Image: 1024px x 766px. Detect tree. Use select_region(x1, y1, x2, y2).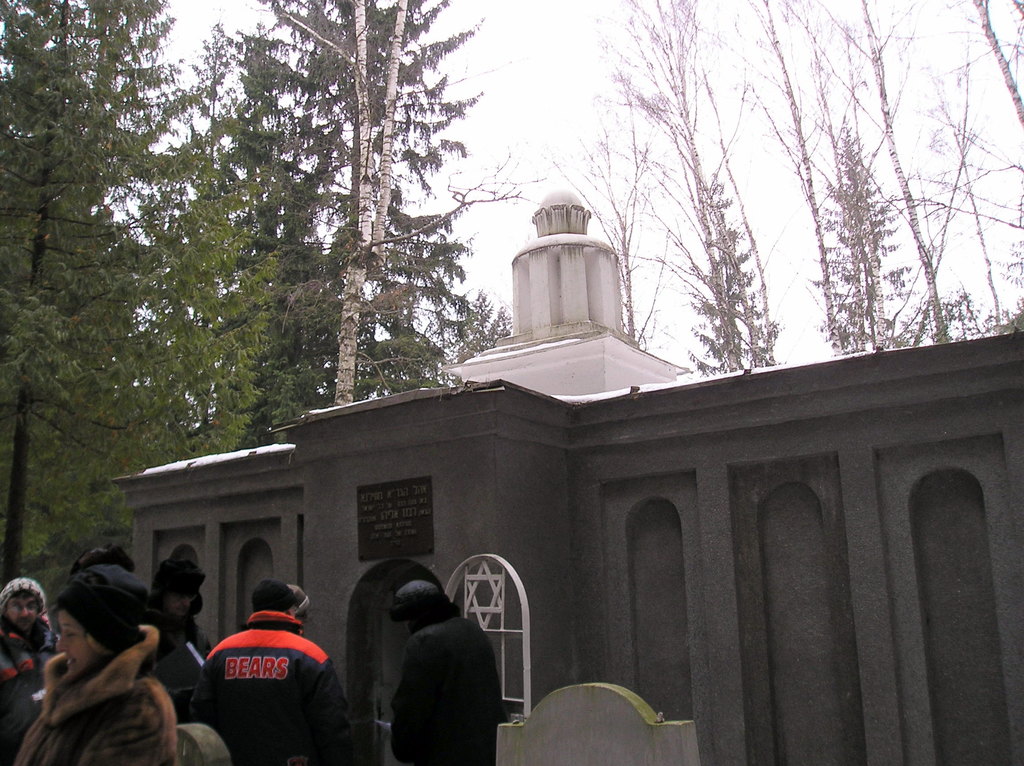
select_region(214, 8, 310, 443).
